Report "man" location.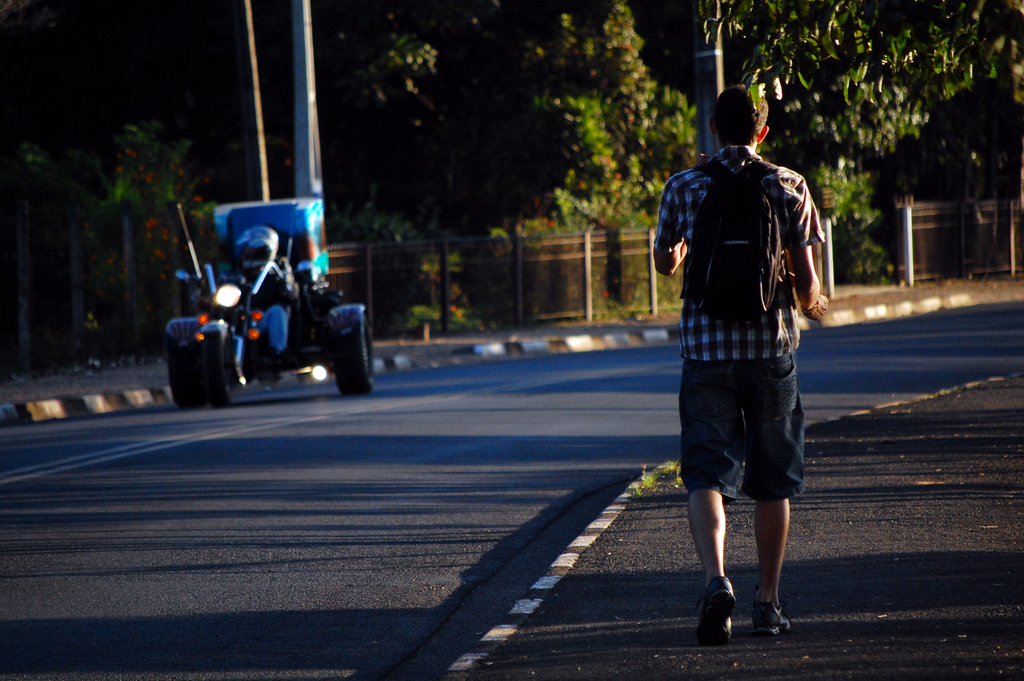
Report: <box>668,90,835,655</box>.
